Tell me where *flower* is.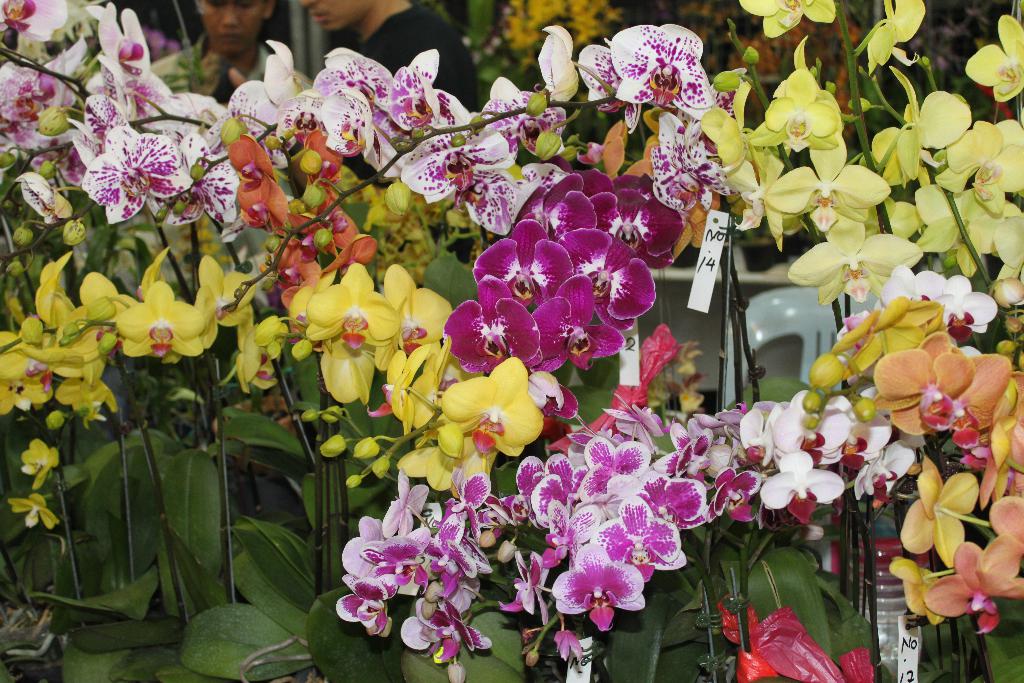
*flower* is at [908,183,1023,274].
